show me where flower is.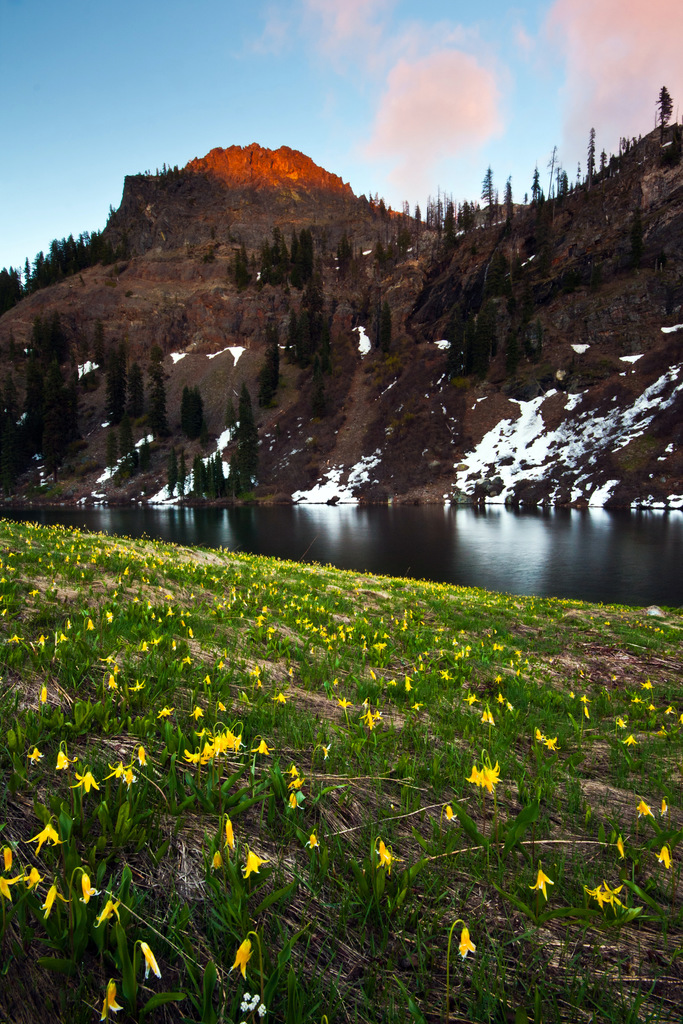
flower is at 138,931,162,977.
